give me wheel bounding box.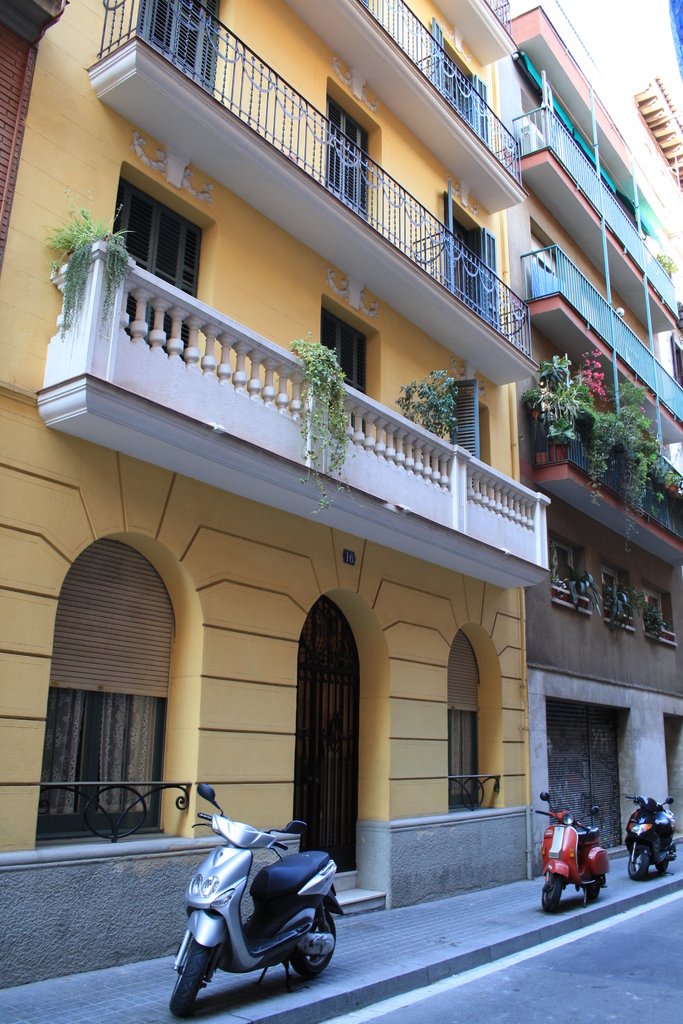
(632, 838, 647, 875).
